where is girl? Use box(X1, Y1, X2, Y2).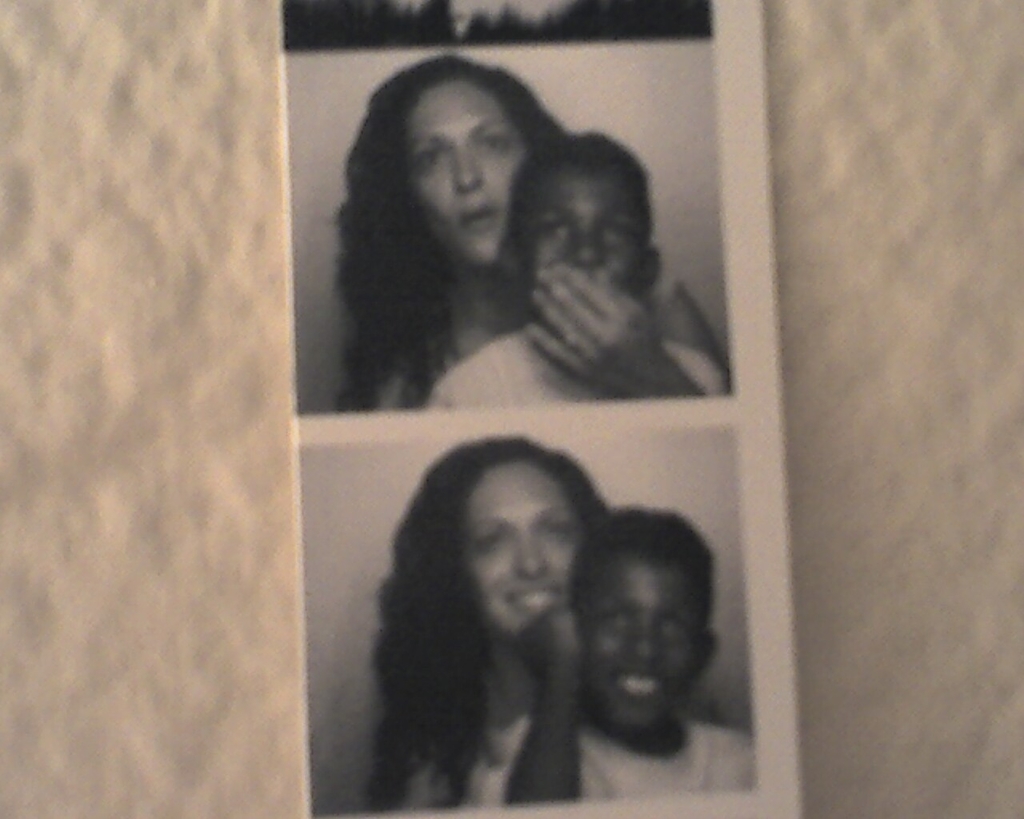
box(351, 56, 734, 409).
